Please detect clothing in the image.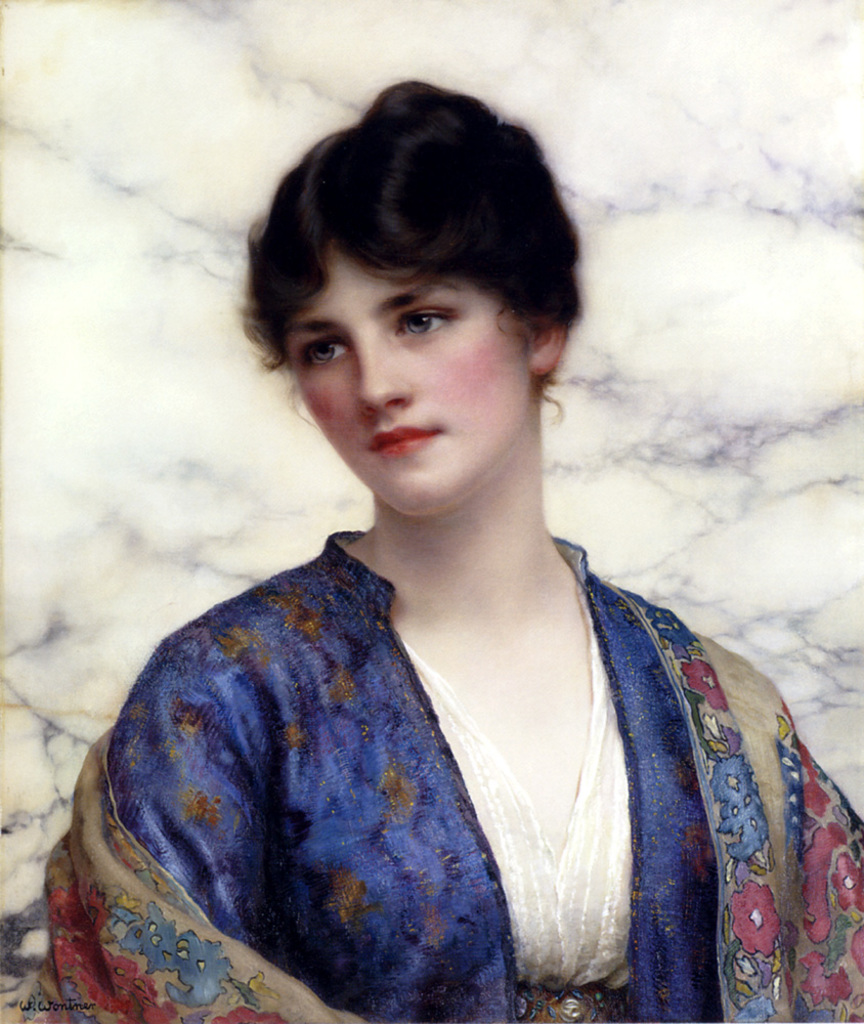
[58, 498, 863, 1020].
